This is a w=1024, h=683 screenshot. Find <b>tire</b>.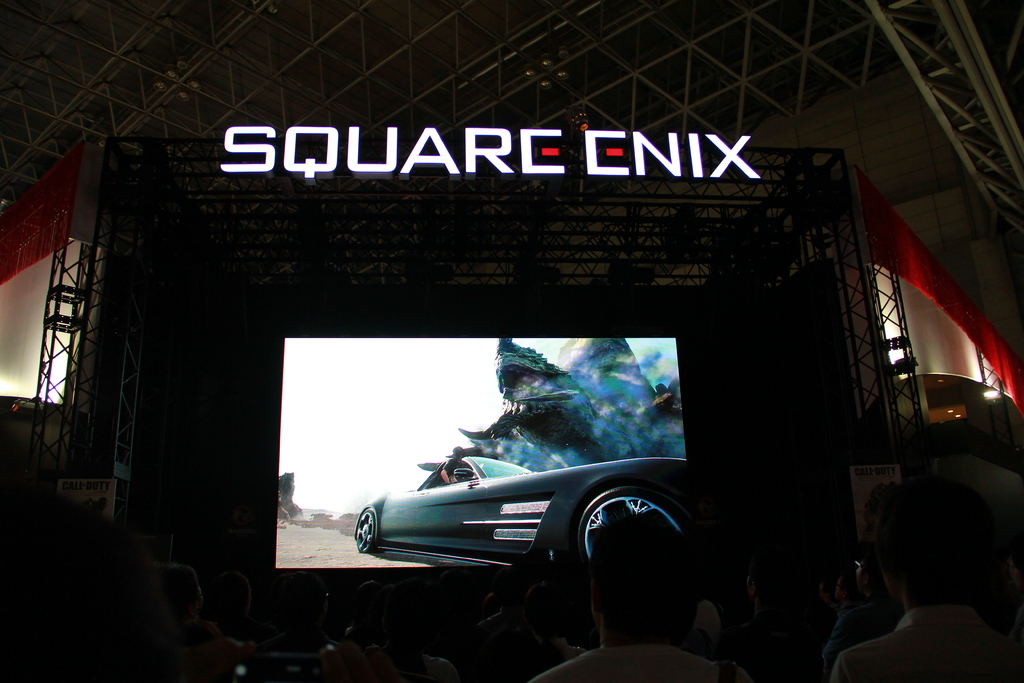
Bounding box: 573,486,695,572.
